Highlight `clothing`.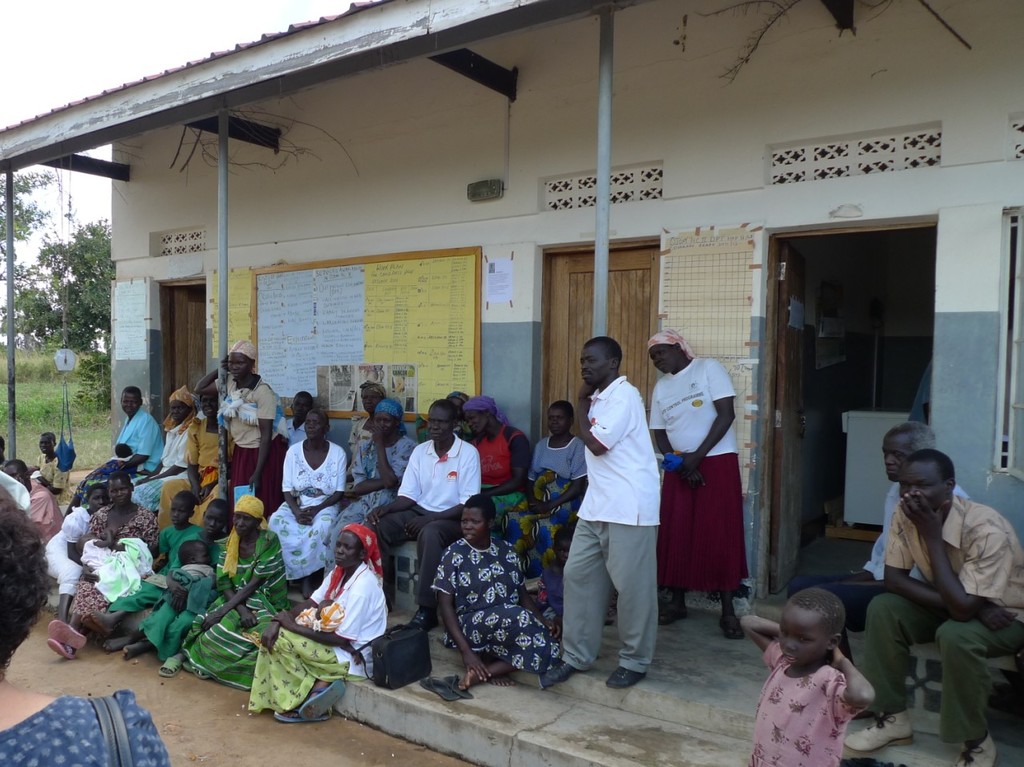
Highlighted region: x1=427 y1=527 x2=568 y2=691.
